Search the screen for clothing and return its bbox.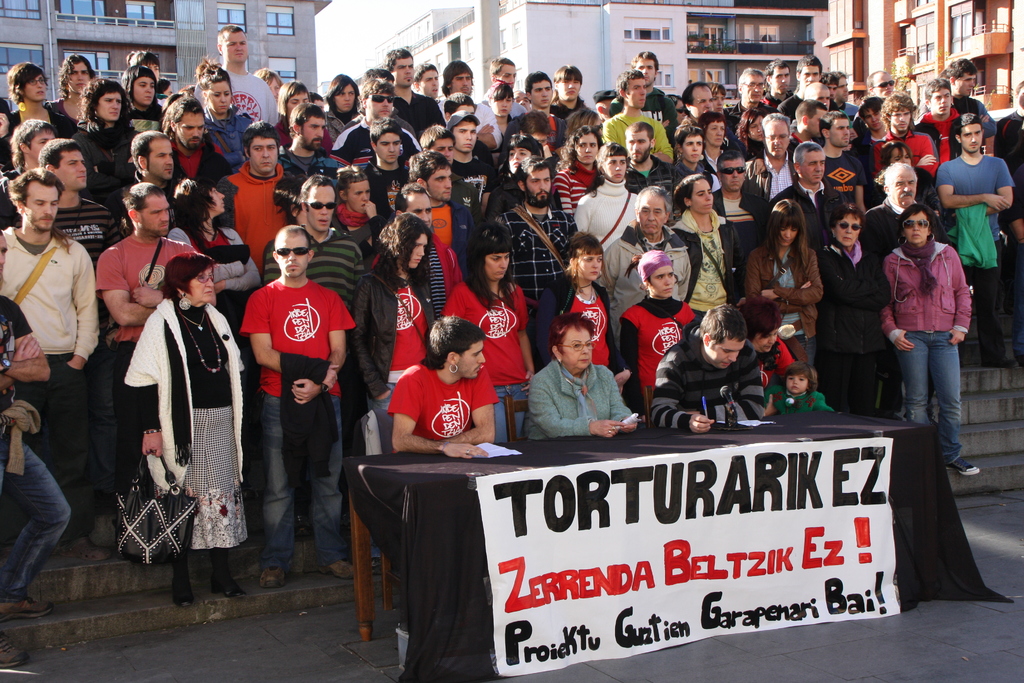
Found: 365:263:445:461.
